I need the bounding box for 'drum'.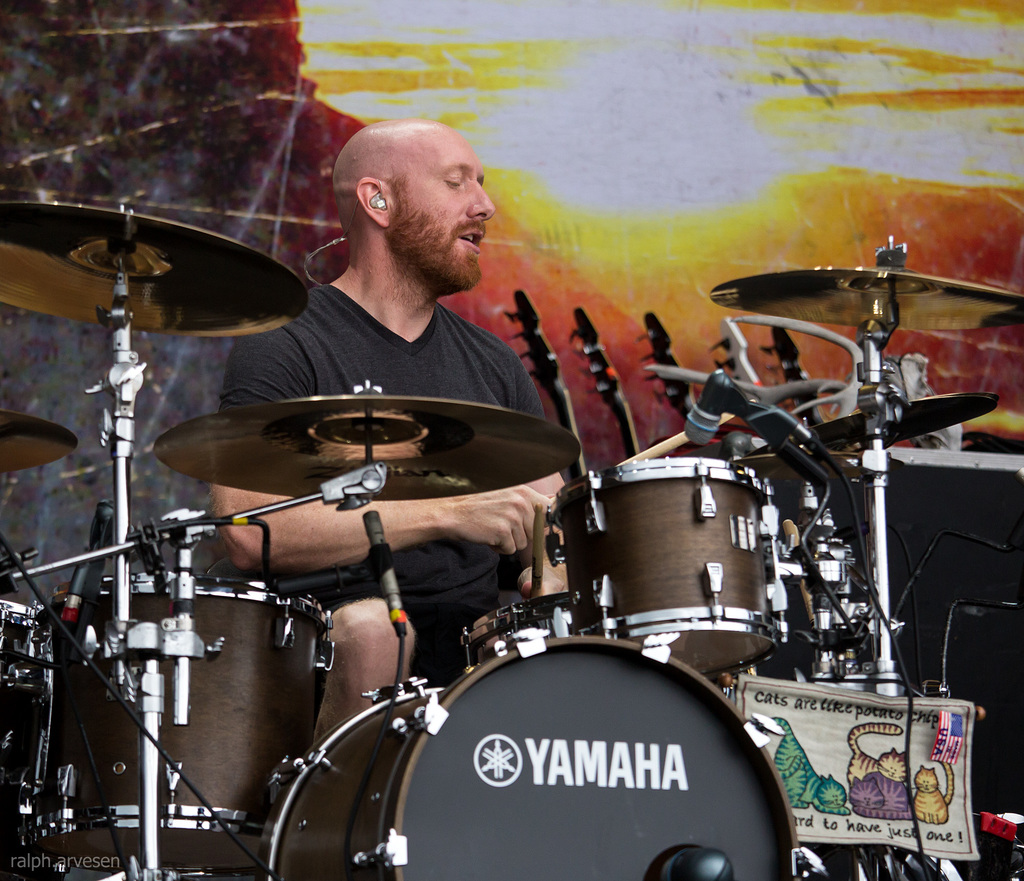
Here it is: 0,595,39,691.
